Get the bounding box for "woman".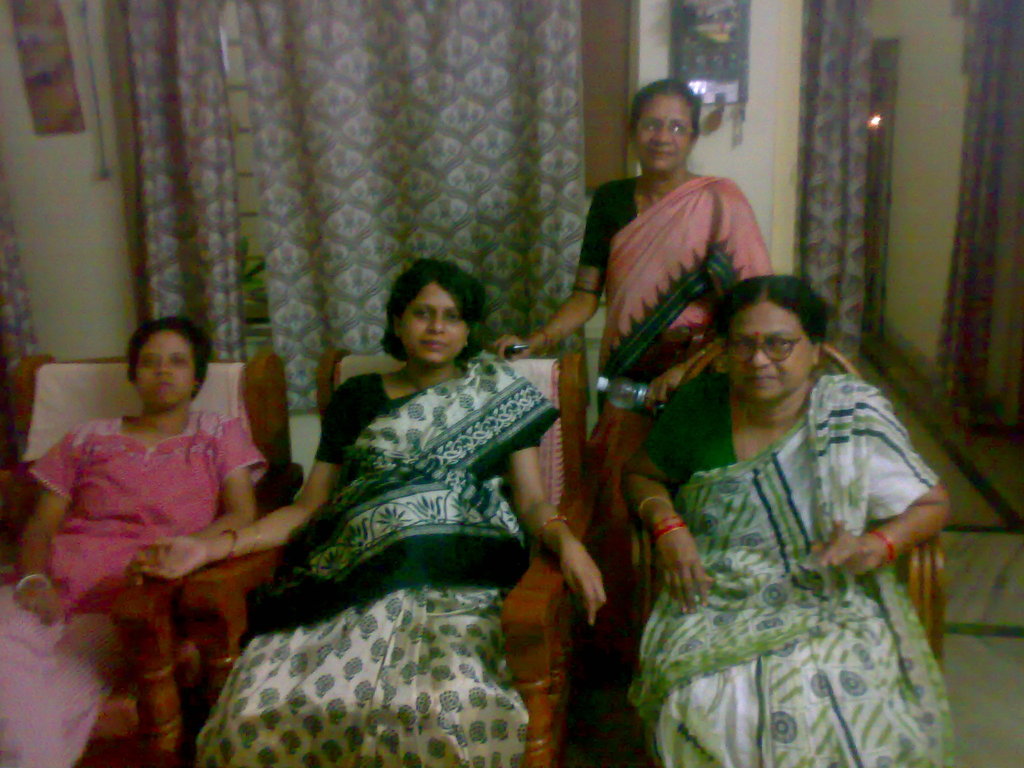
(0,317,271,767).
